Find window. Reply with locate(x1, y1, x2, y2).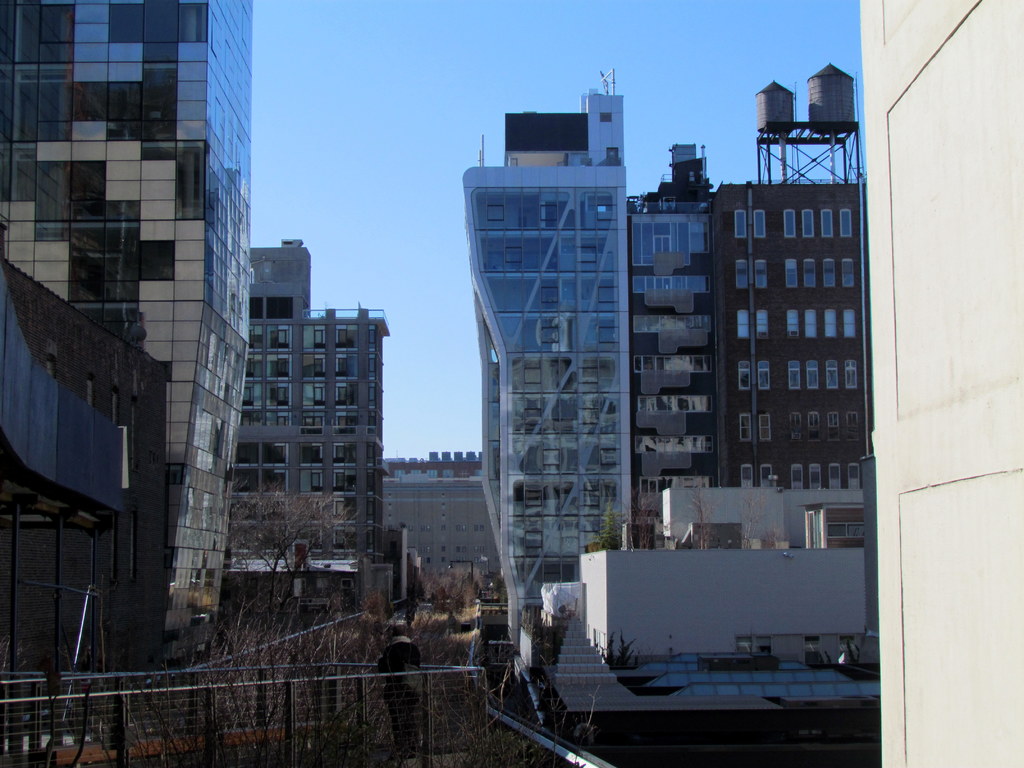
locate(803, 213, 813, 239).
